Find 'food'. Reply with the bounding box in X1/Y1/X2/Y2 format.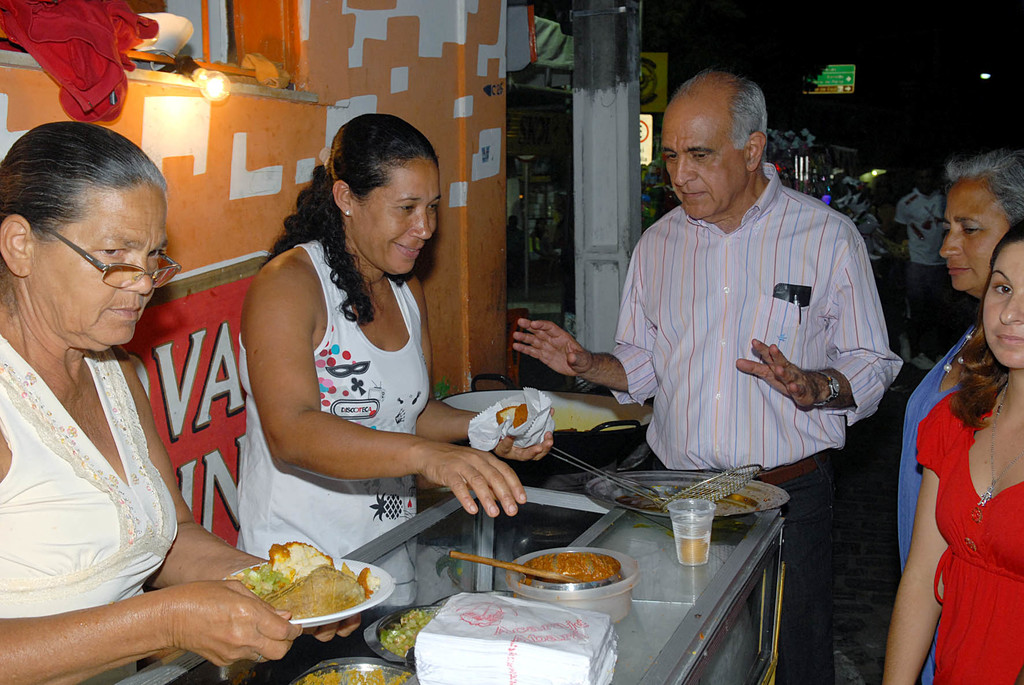
380/606/444/657.
